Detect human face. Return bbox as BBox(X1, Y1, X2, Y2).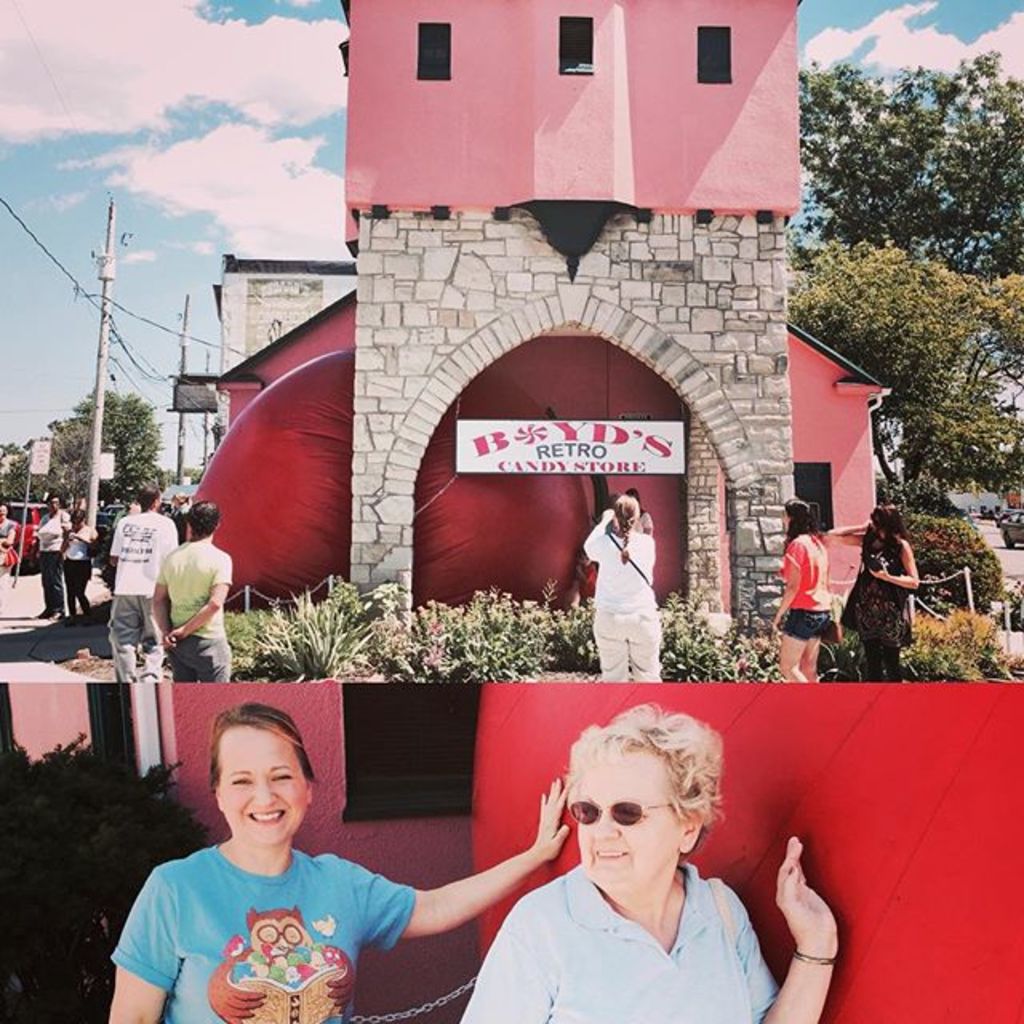
BBox(46, 491, 61, 515).
